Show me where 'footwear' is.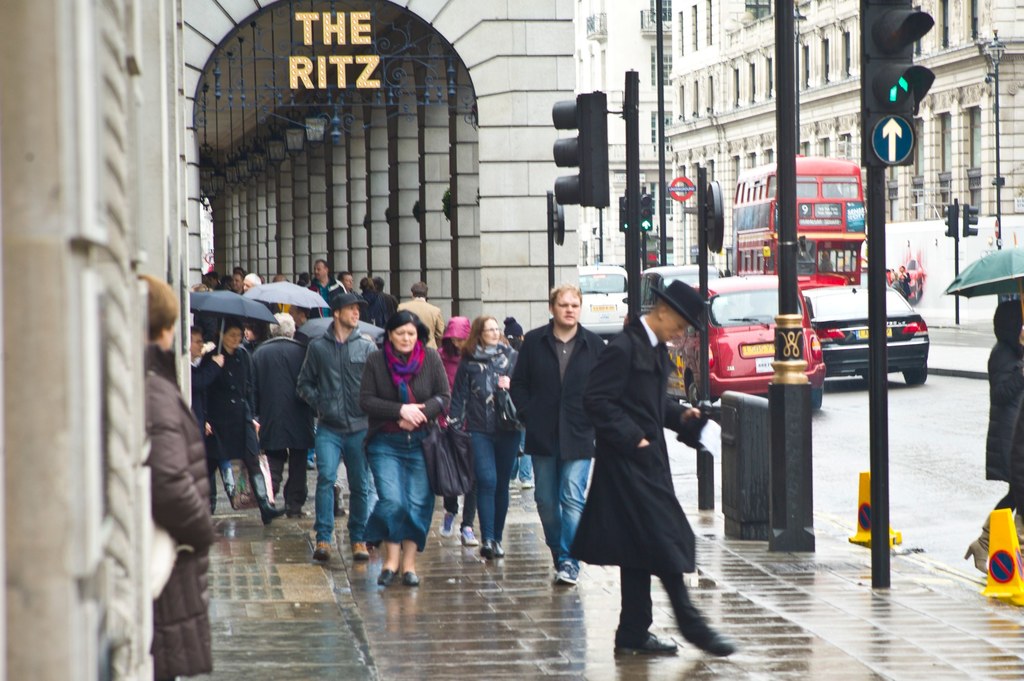
'footwear' is at bbox(260, 501, 289, 525).
